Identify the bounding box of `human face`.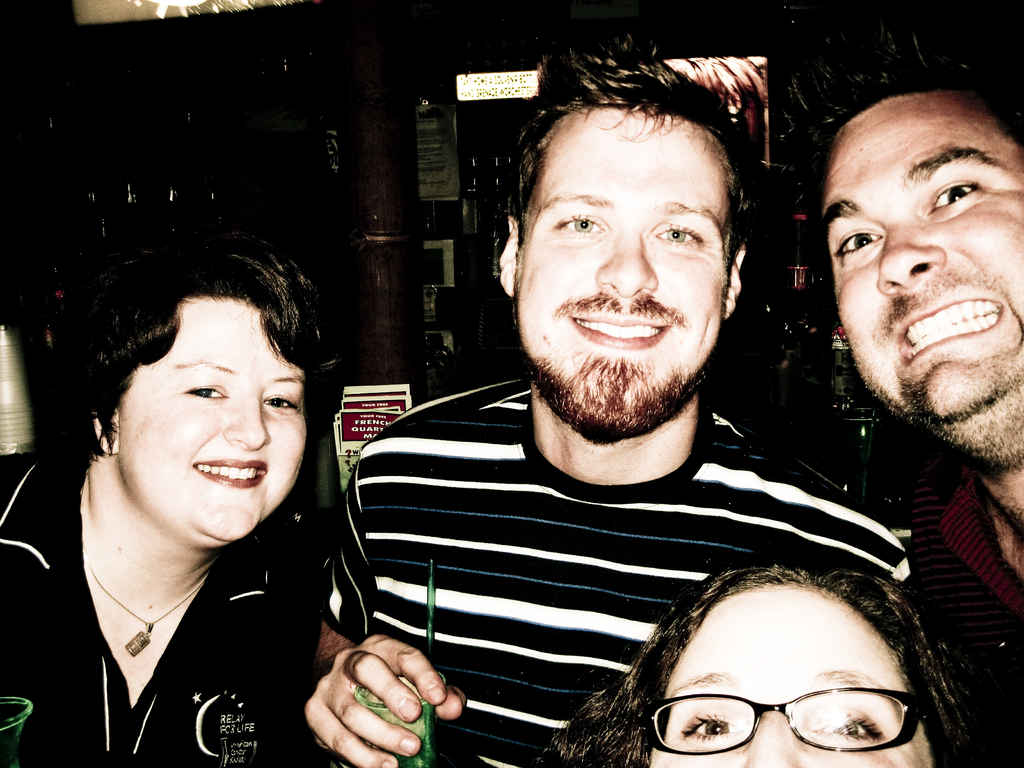
820,90,1023,445.
